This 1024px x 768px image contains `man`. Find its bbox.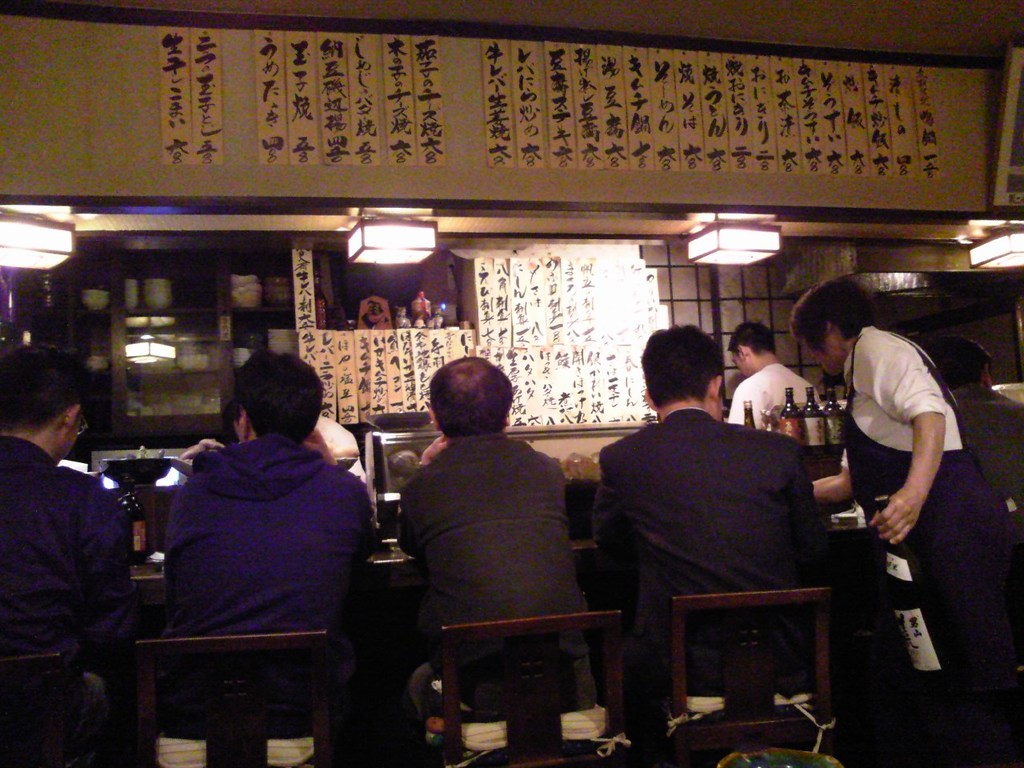
box=[583, 316, 813, 701].
